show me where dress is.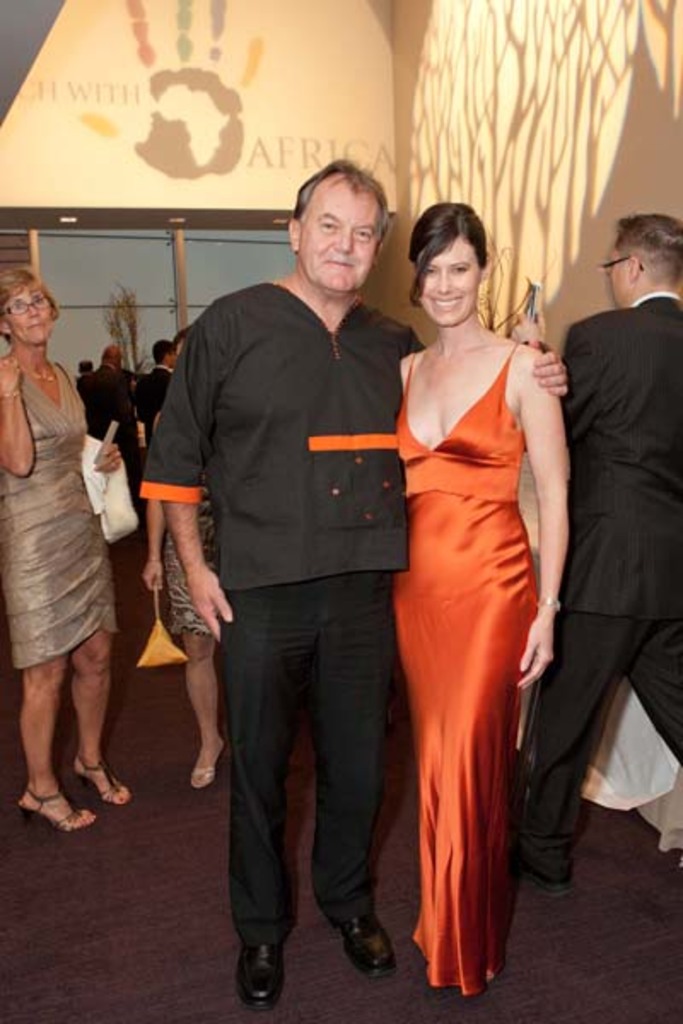
dress is at 389 338 541 992.
